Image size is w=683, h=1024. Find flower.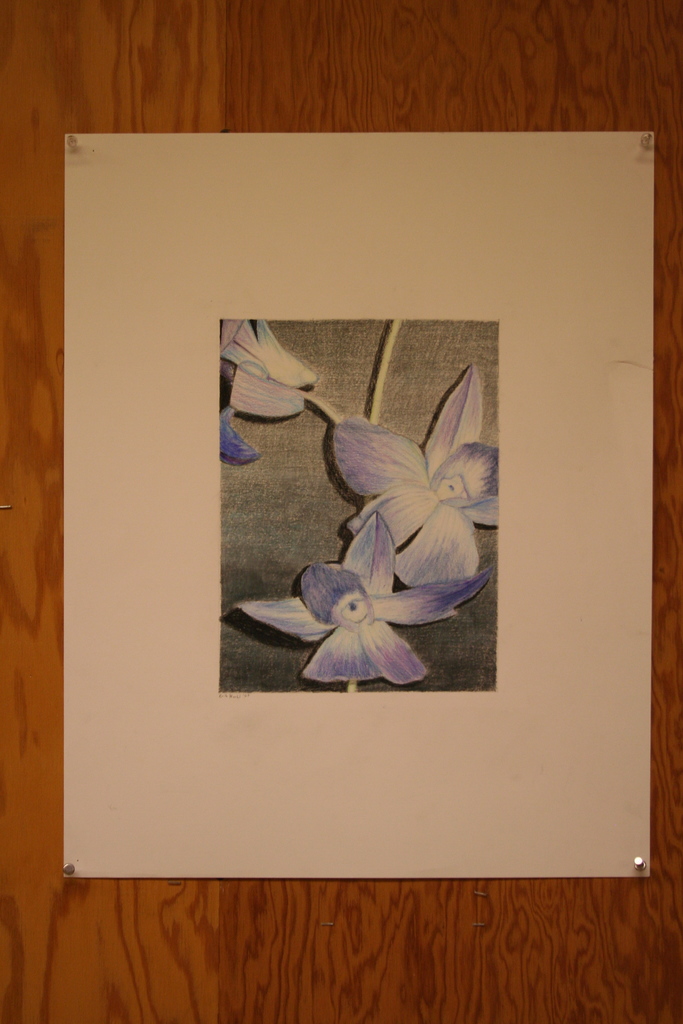
(217,316,325,466).
